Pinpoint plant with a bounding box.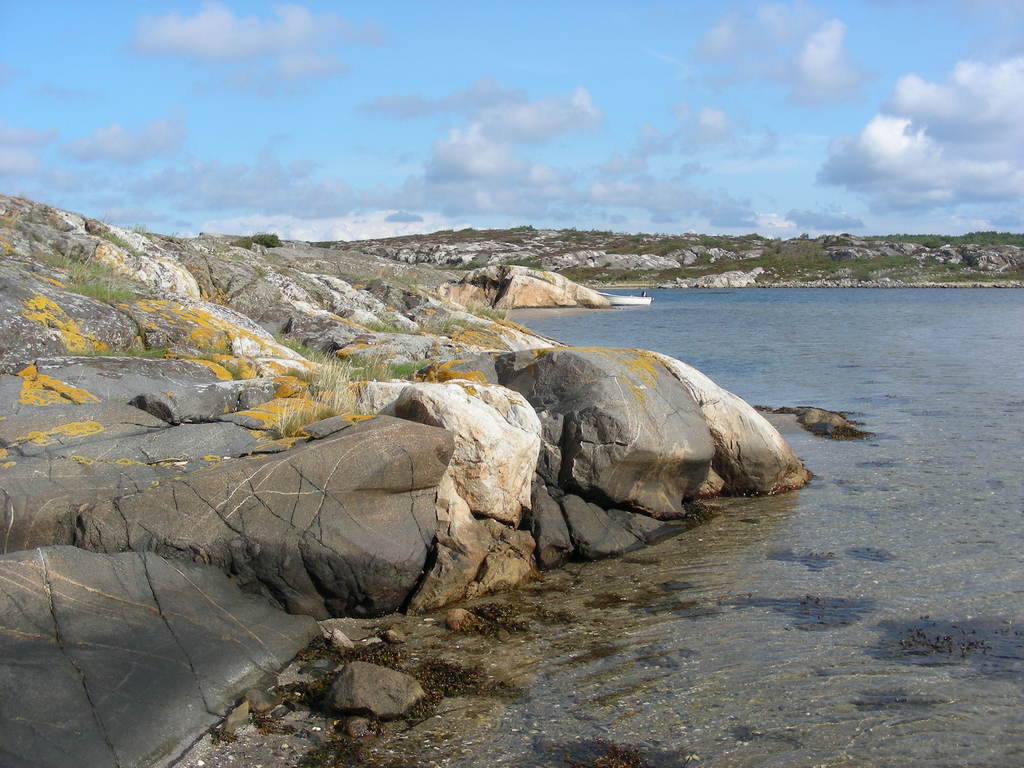
514/221/534/230.
